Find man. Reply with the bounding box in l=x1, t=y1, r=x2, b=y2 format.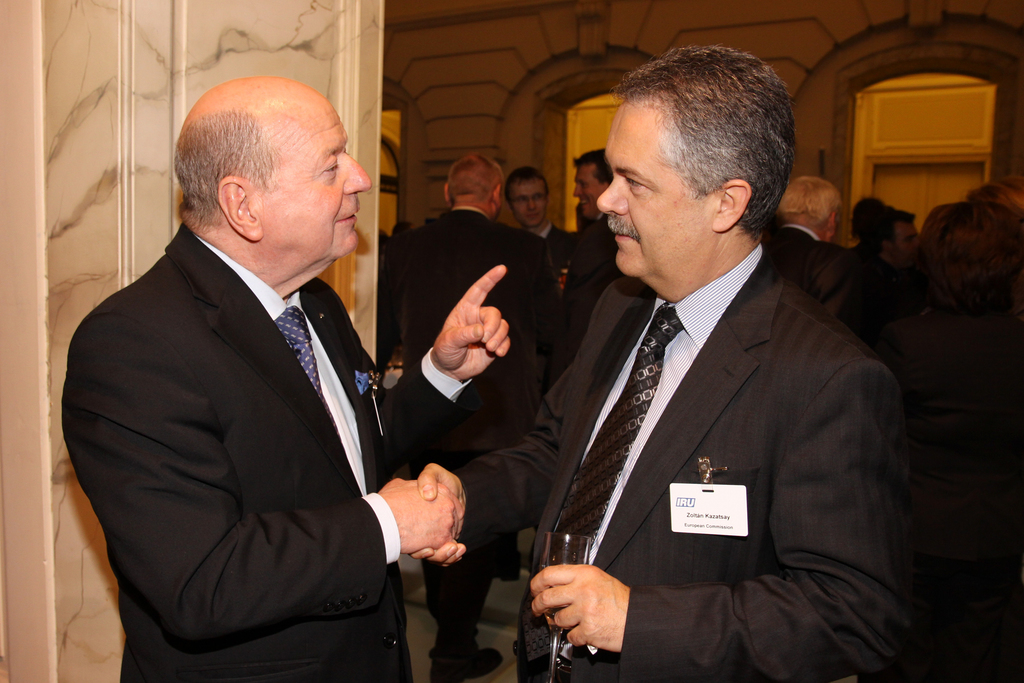
l=855, t=204, r=927, b=278.
